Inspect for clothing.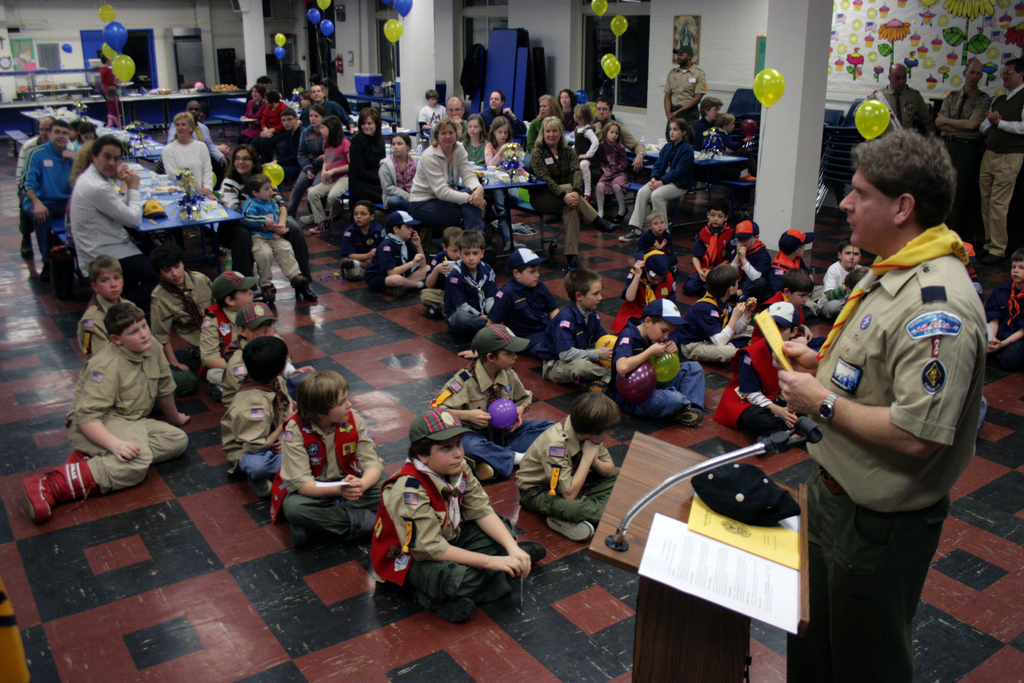
Inspection: [274, 413, 402, 544].
